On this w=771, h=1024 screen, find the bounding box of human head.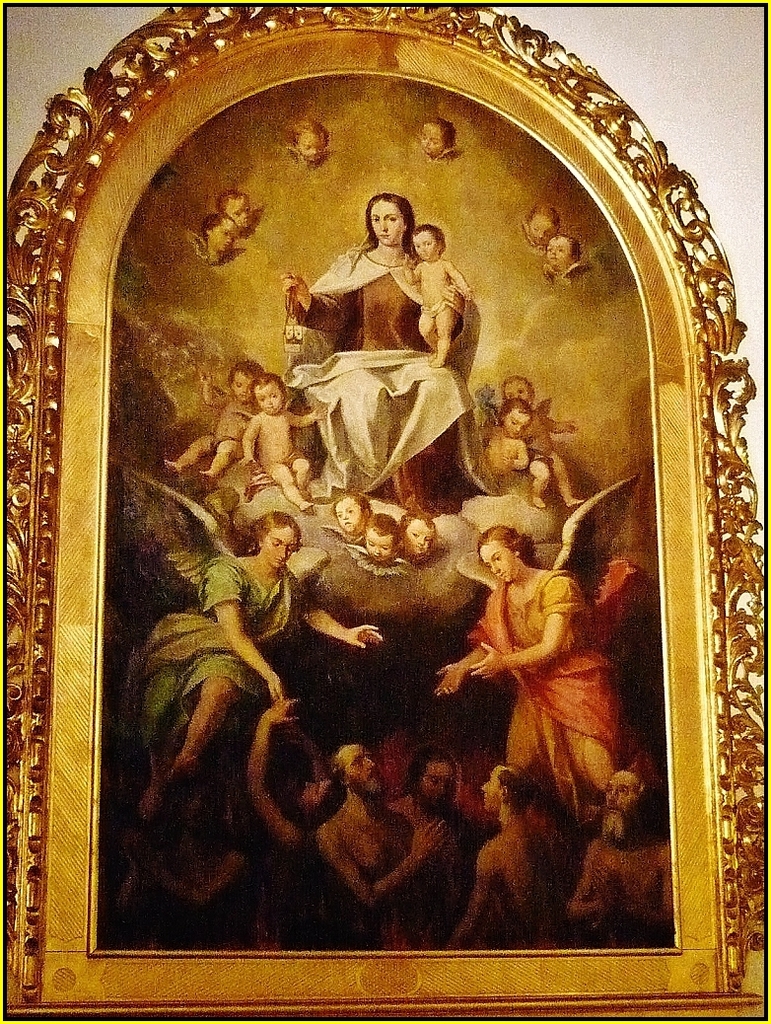
Bounding box: 203 210 239 256.
